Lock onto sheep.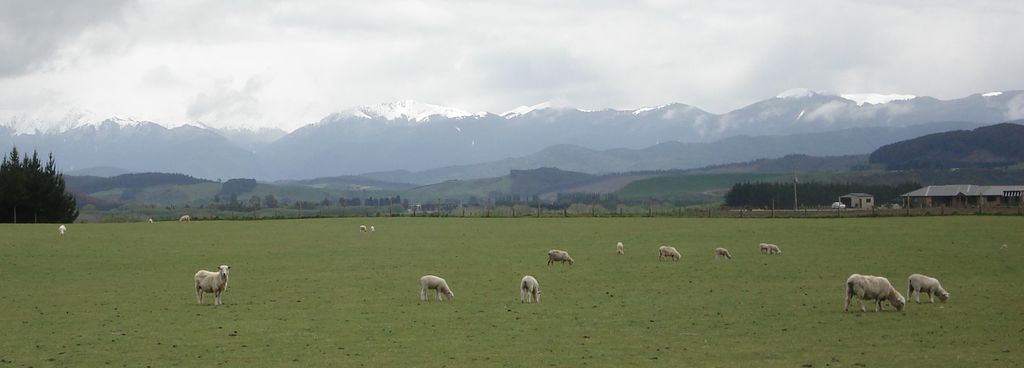
Locked: 717/248/732/260.
